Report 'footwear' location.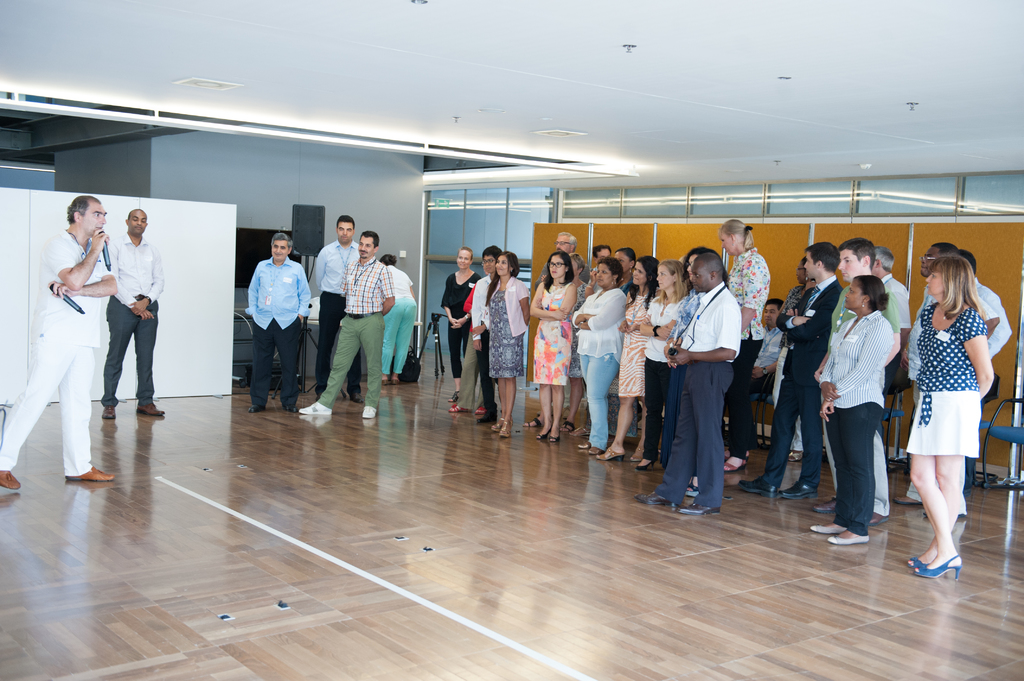
Report: {"x1": 578, "y1": 442, "x2": 591, "y2": 449}.
